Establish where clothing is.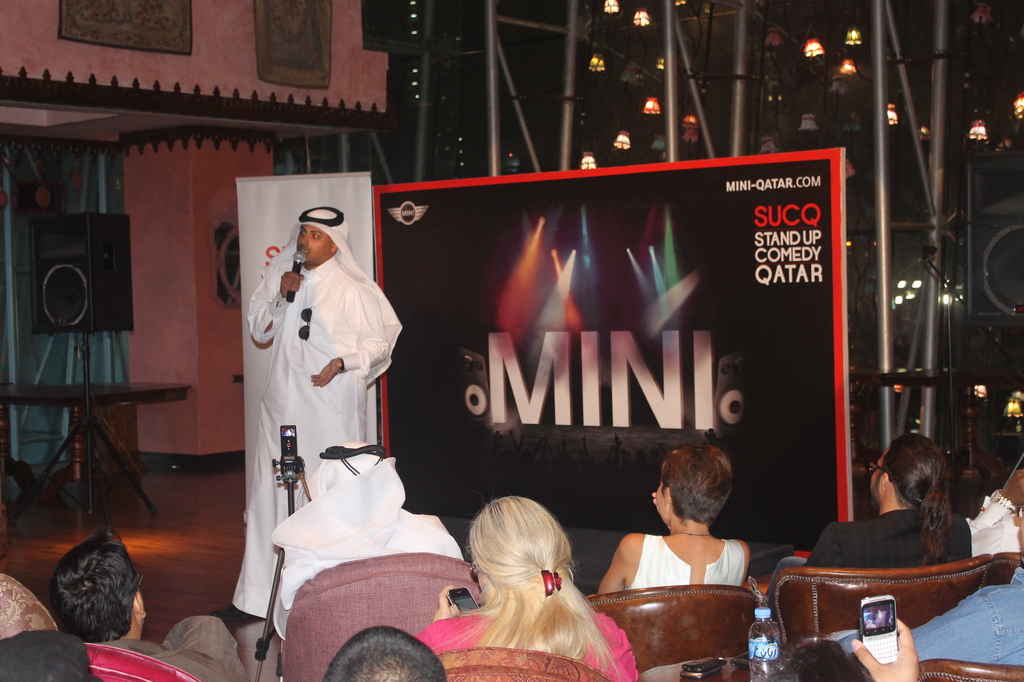
Established at 829,562,1023,667.
